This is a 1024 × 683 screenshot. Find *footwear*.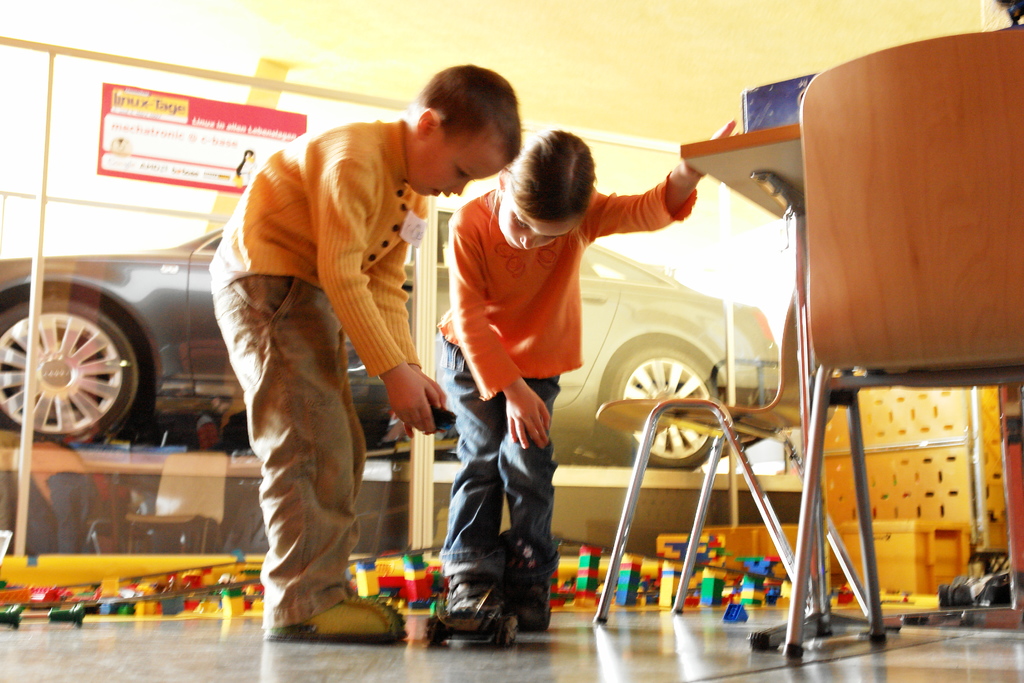
Bounding box: BBox(438, 584, 544, 650).
